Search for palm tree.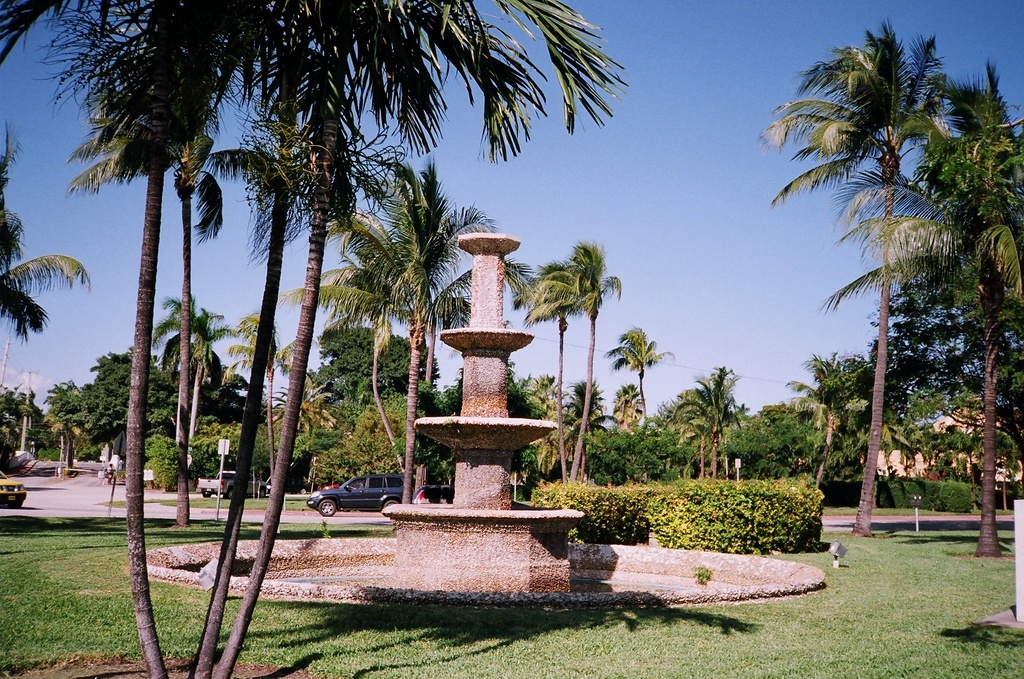
Found at <box>762,21,959,538</box>.
